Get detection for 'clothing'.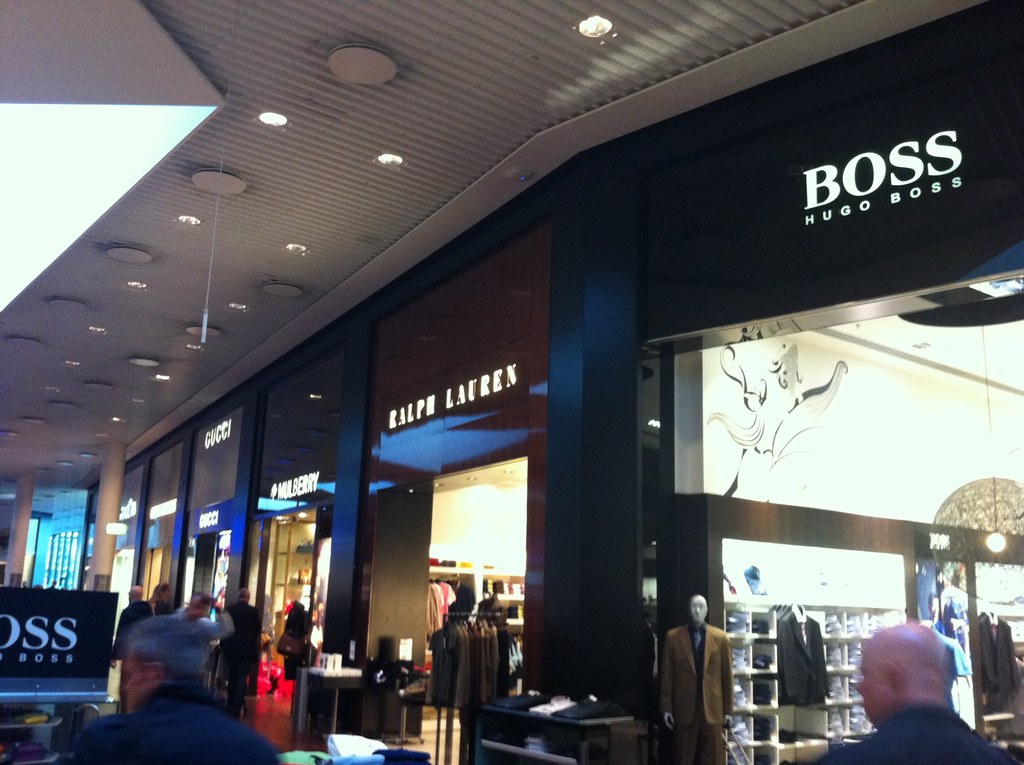
Detection: BBox(806, 707, 1019, 764).
